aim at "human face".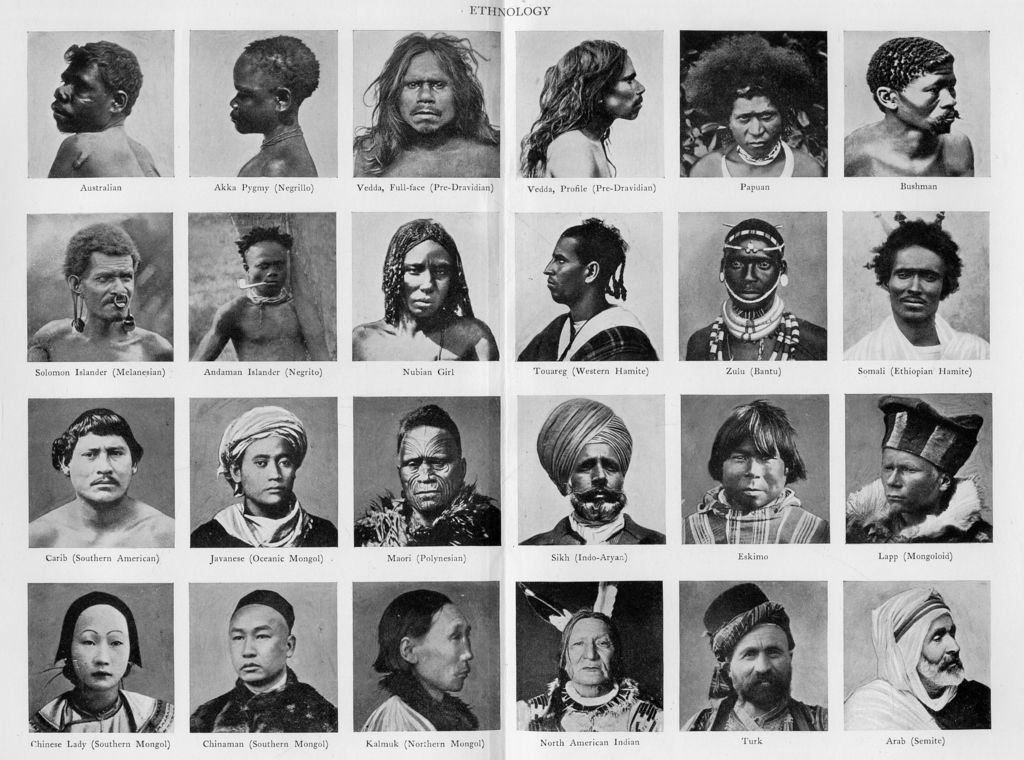
Aimed at <bbox>731, 241, 769, 295</bbox>.
